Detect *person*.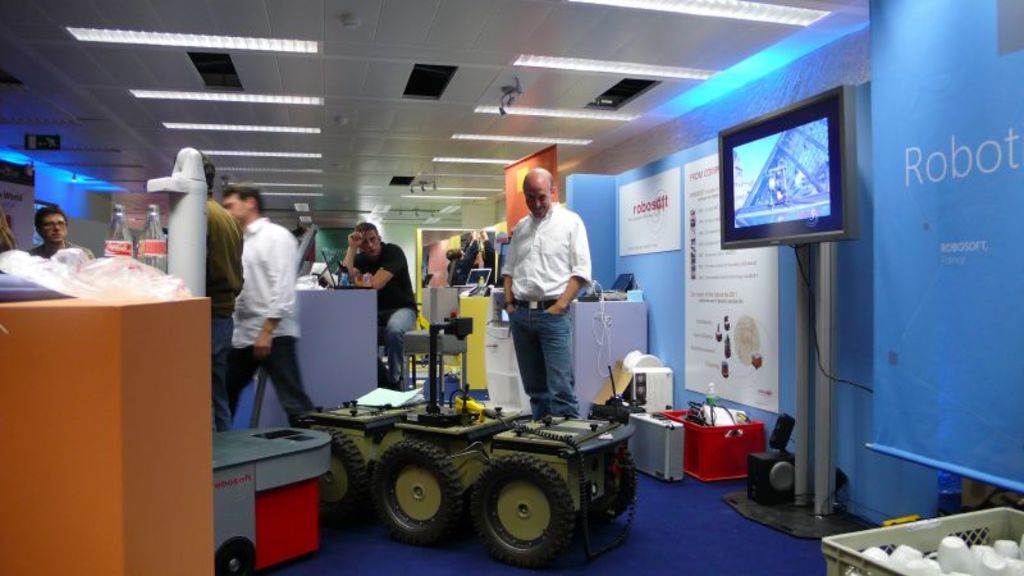
Detected at {"left": 215, "top": 186, "right": 302, "bottom": 429}.
